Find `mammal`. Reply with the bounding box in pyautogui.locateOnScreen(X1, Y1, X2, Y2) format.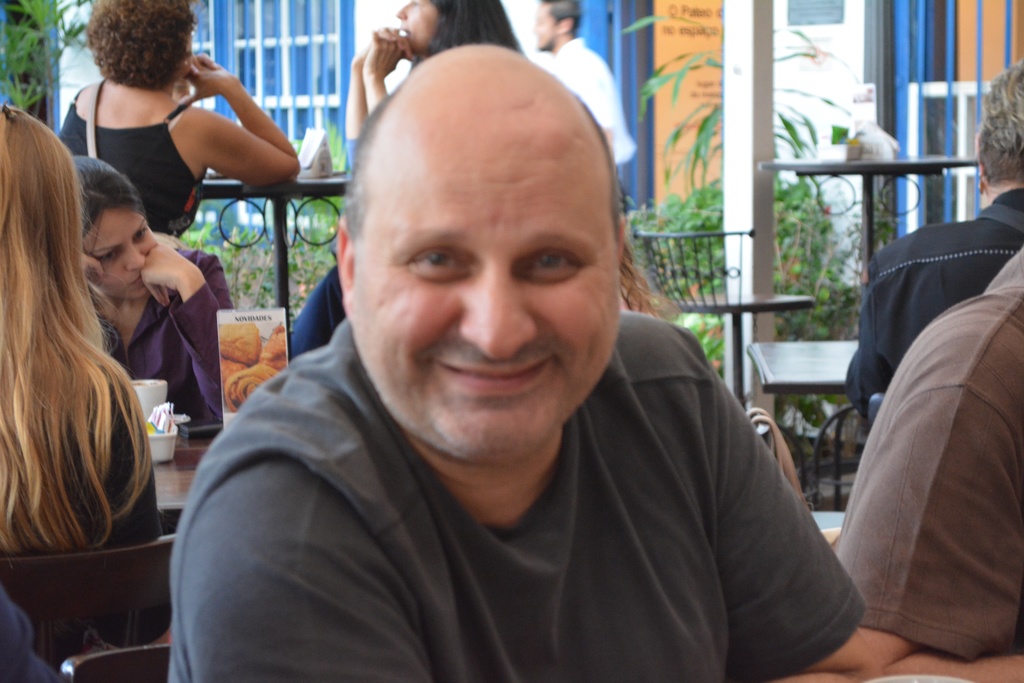
pyautogui.locateOnScreen(0, 93, 172, 668).
